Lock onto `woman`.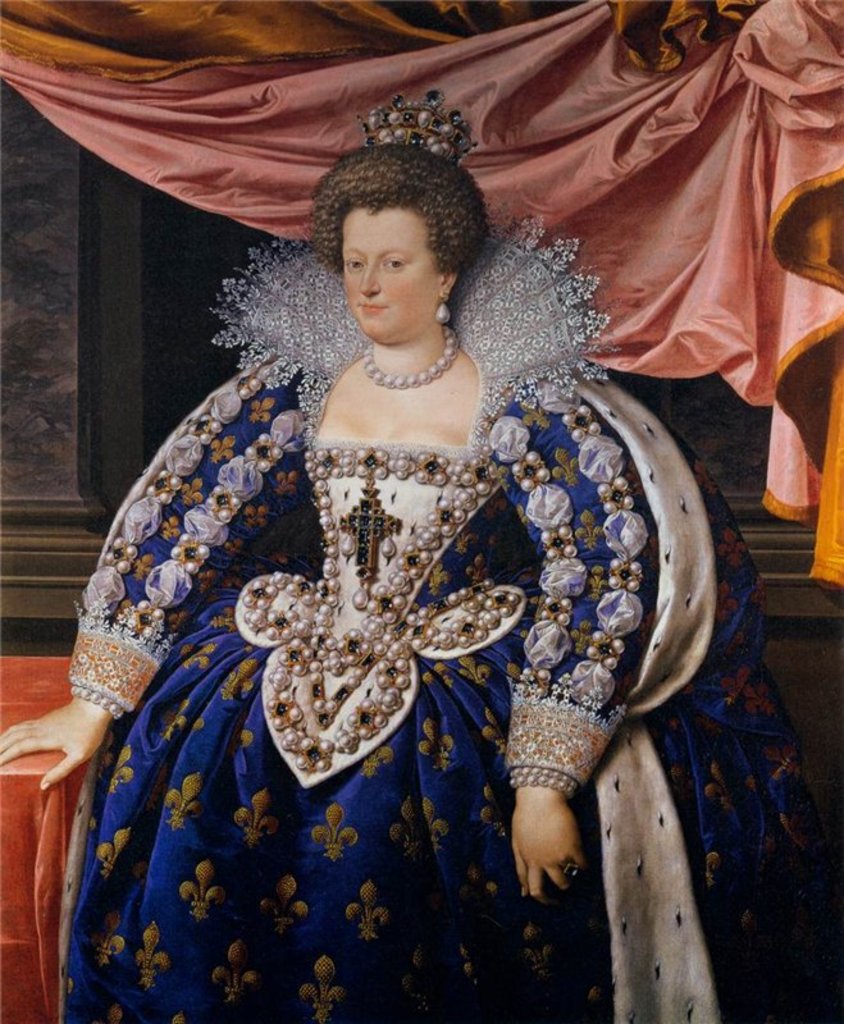
Locked: box=[45, 100, 694, 970].
